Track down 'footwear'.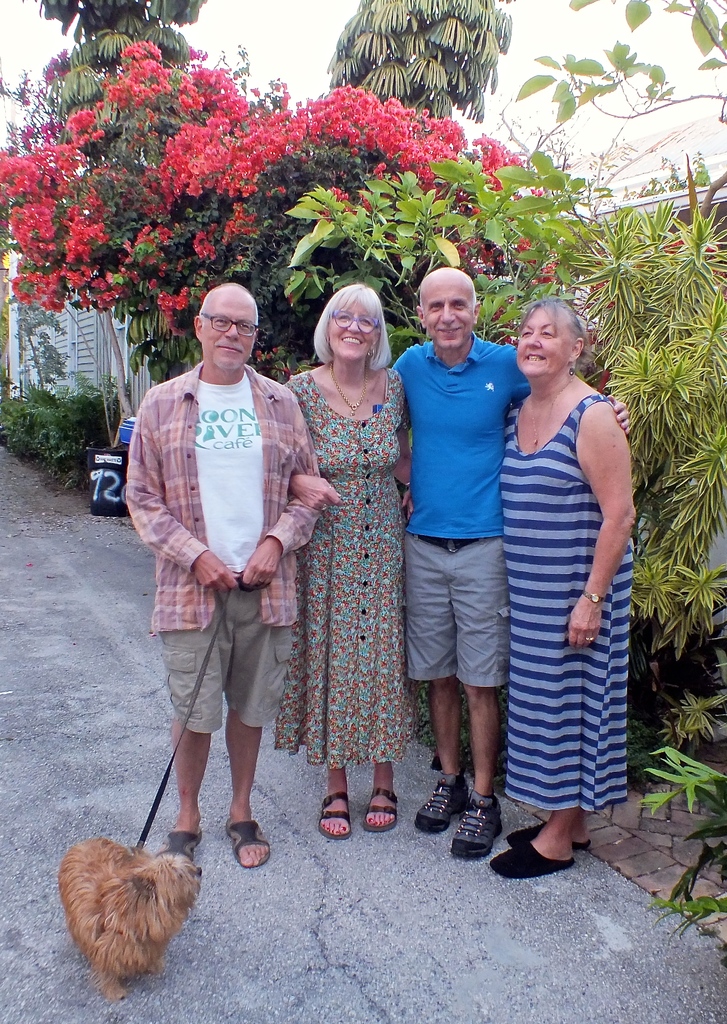
Tracked to region(498, 819, 596, 851).
